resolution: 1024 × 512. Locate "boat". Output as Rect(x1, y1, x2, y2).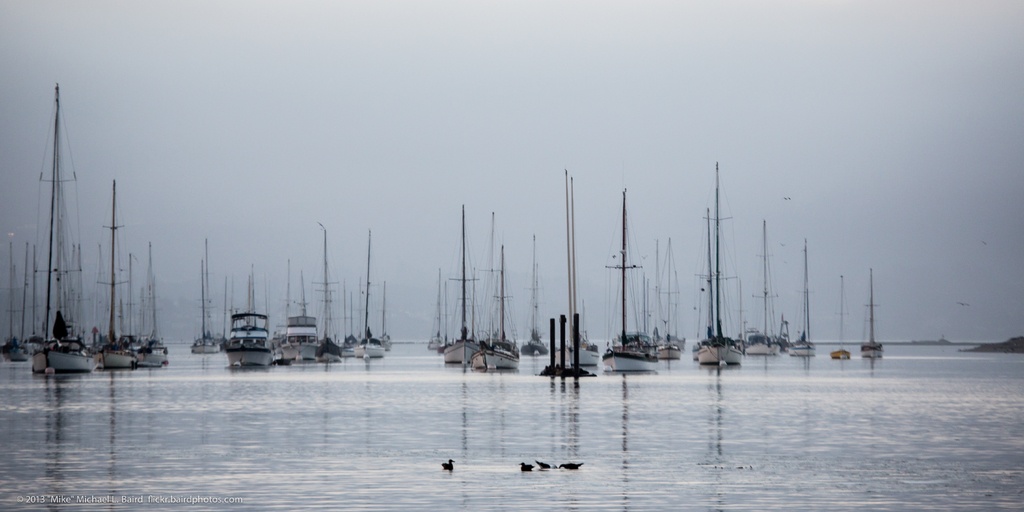
Rect(100, 180, 136, 374).
